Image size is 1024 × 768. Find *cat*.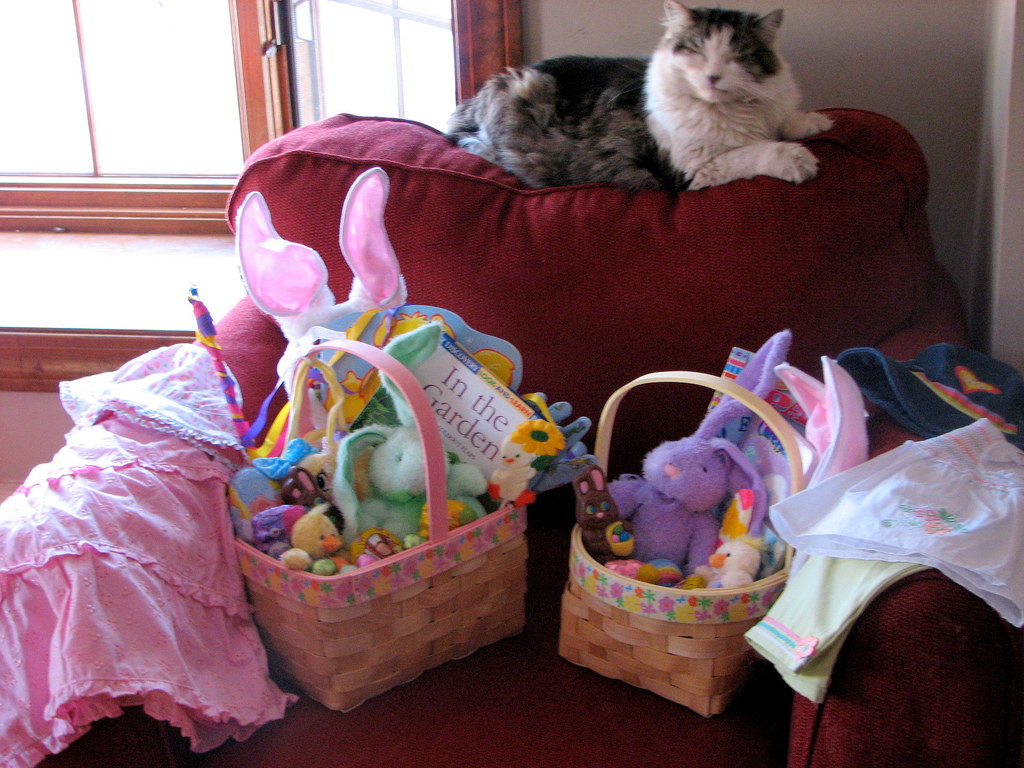
(x1=444, y1=1, x2=832, y2=190).
